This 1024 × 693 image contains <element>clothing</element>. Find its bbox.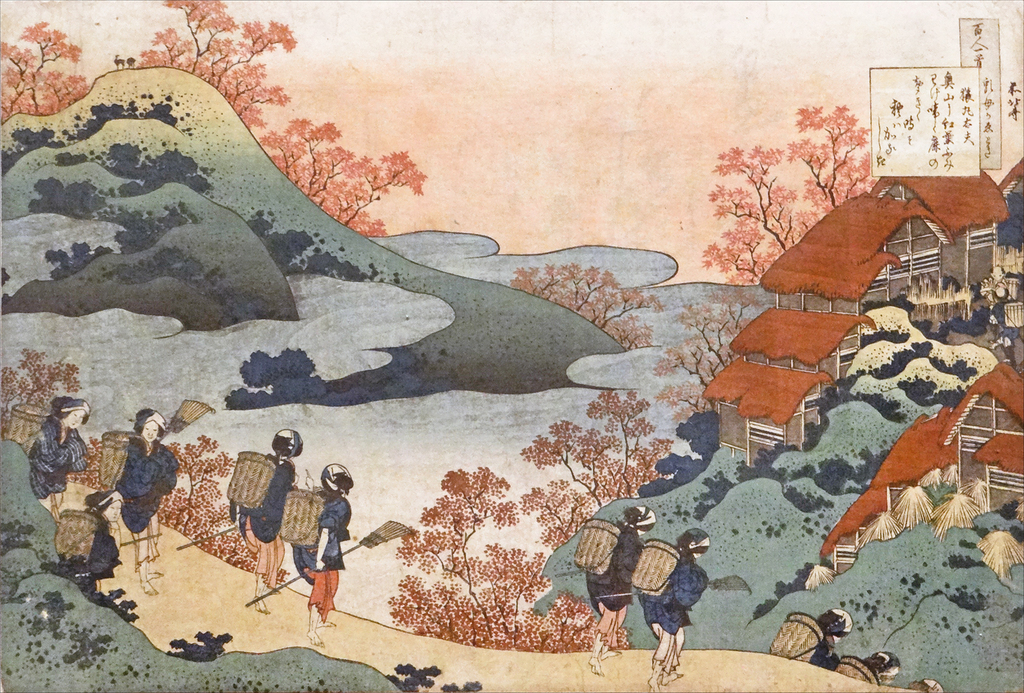
(x1=116, y1=441, x2=181, y2=545).
